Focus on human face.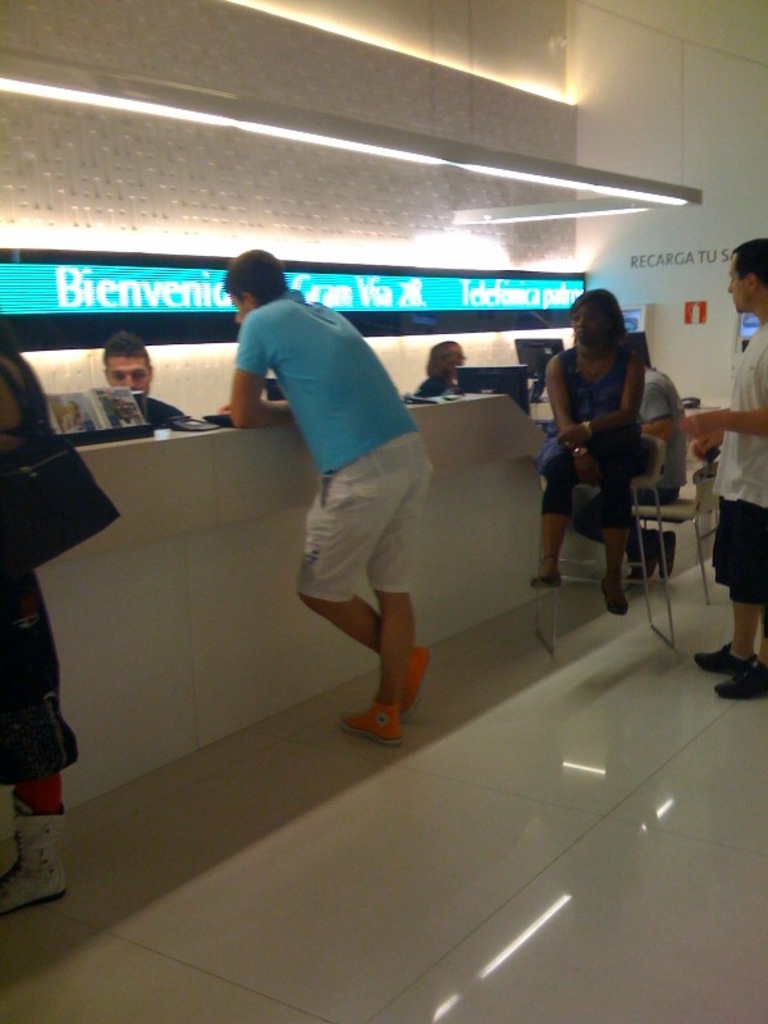
Focused at (x1=224, y1=284, x2=255, y2=325).
